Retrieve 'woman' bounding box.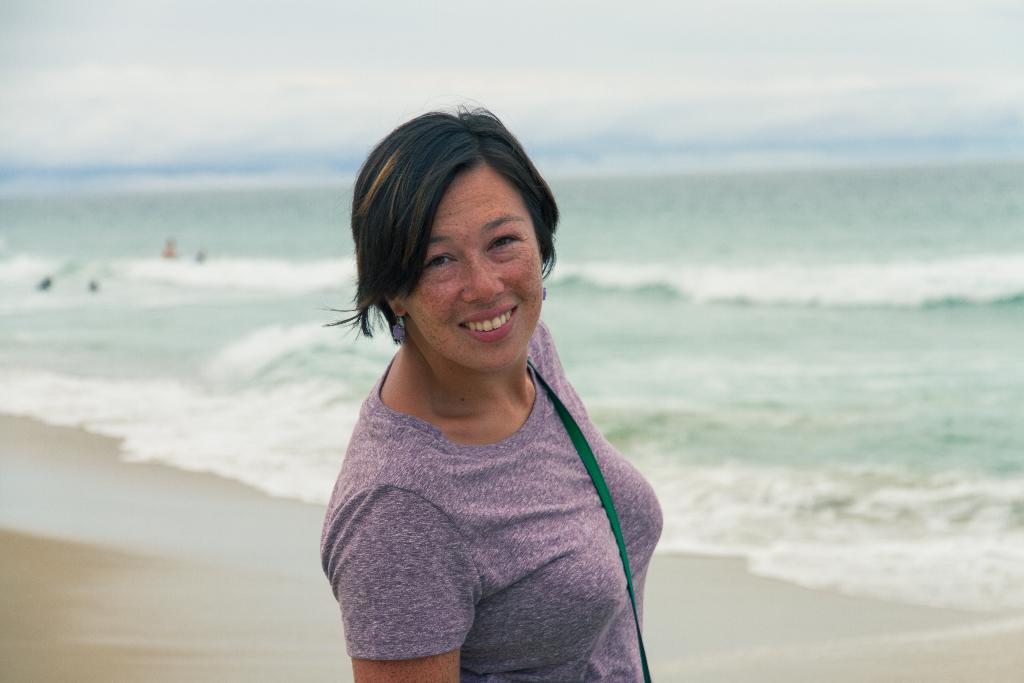
Bounding box: (left=319, top=95, right=669, bottom=682).
